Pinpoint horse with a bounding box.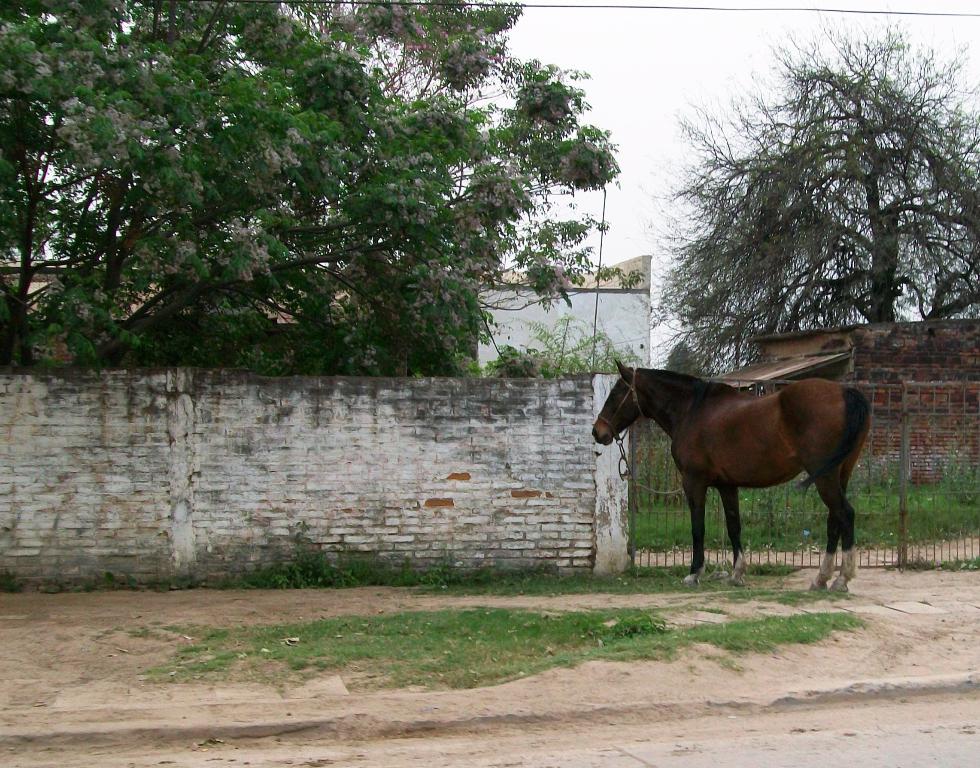
box(590, 353, 875, 599).
